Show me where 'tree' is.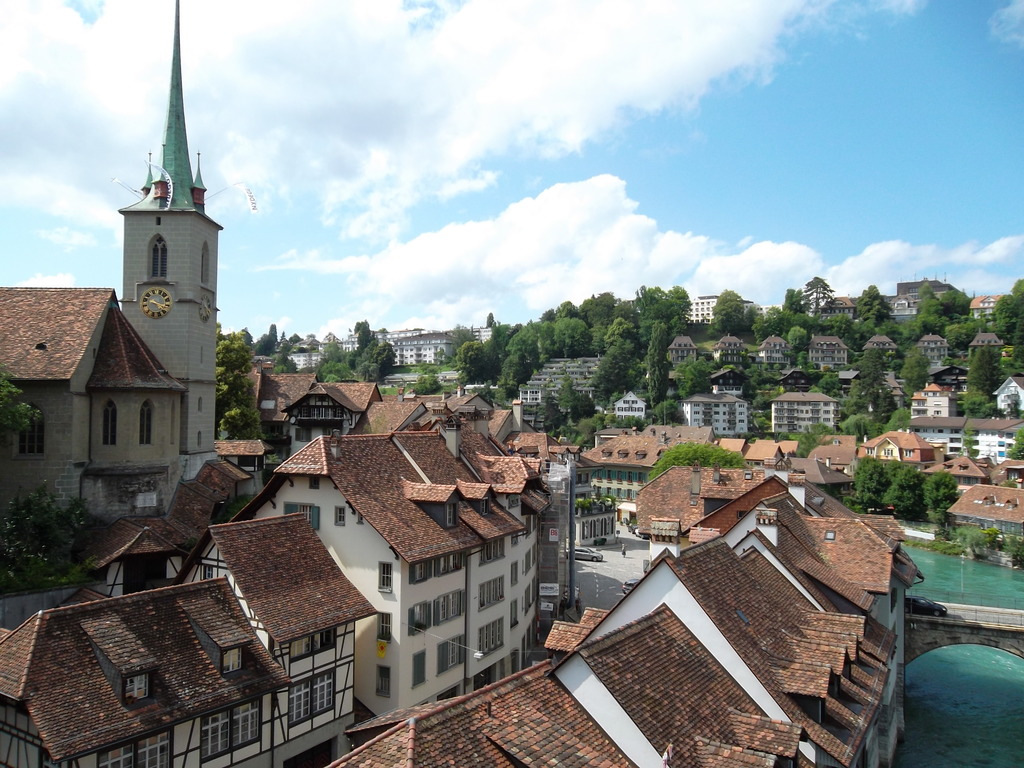
'tree' is at bbox=(0, 364, 41, 437).
